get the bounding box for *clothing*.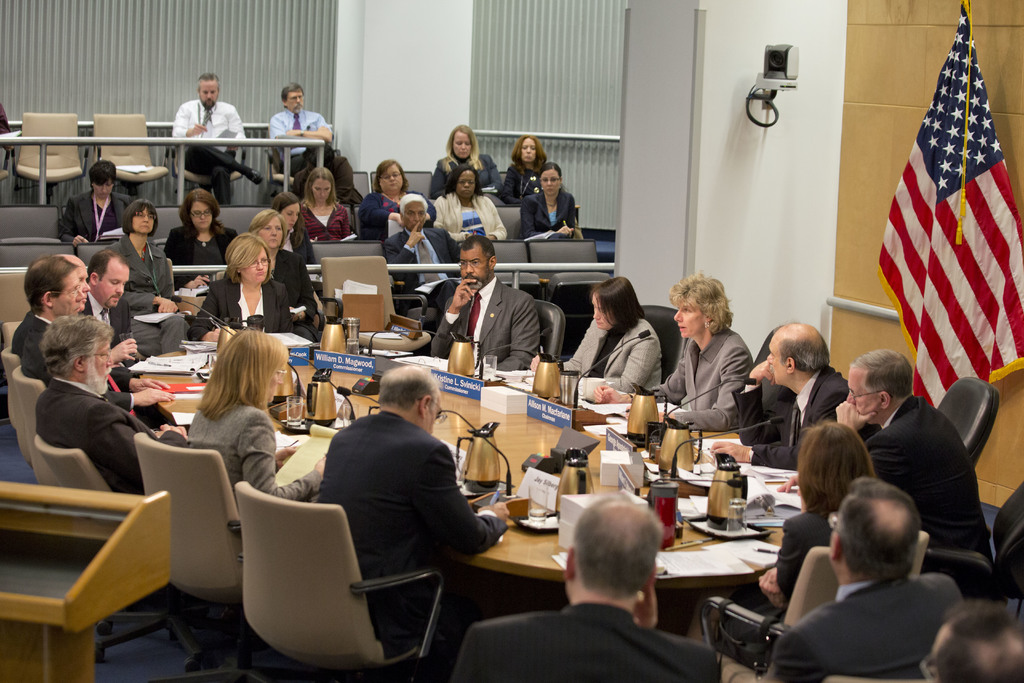
[430, 194, 504, 240].
